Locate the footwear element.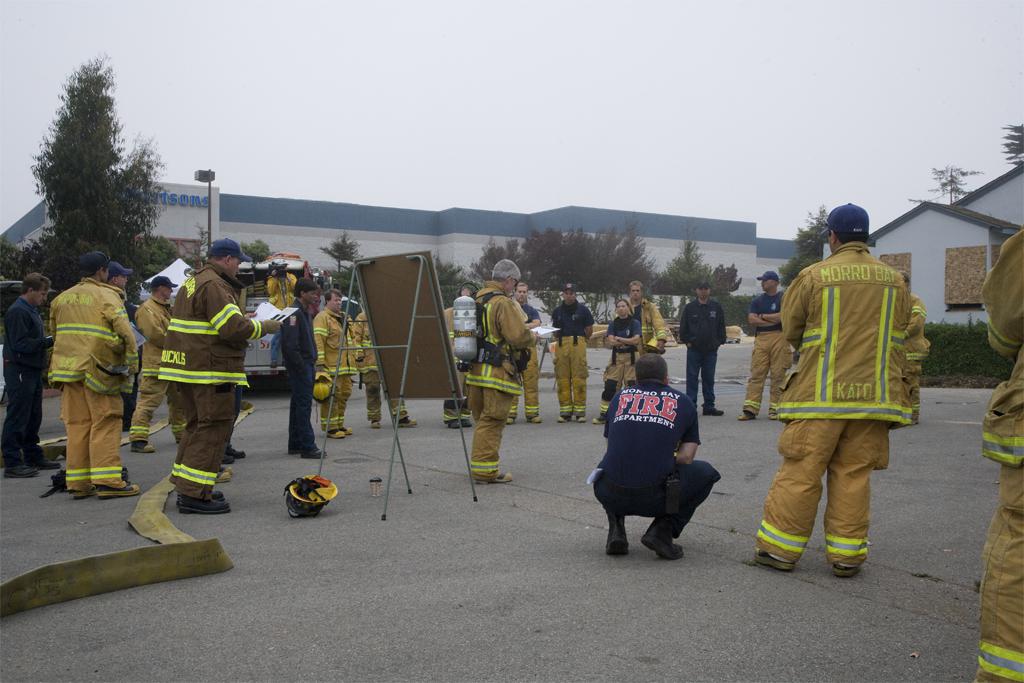
Element bbox: <region>185, 498, 232, 514</region>.
